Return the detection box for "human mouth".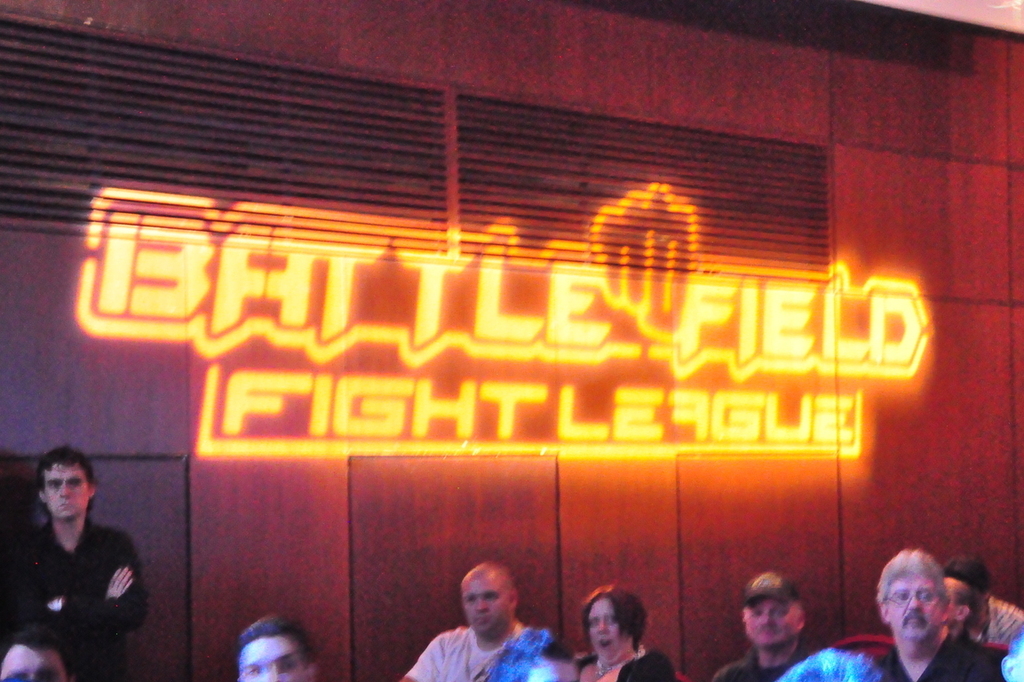
bbox=[54, 499, 72, 512].
